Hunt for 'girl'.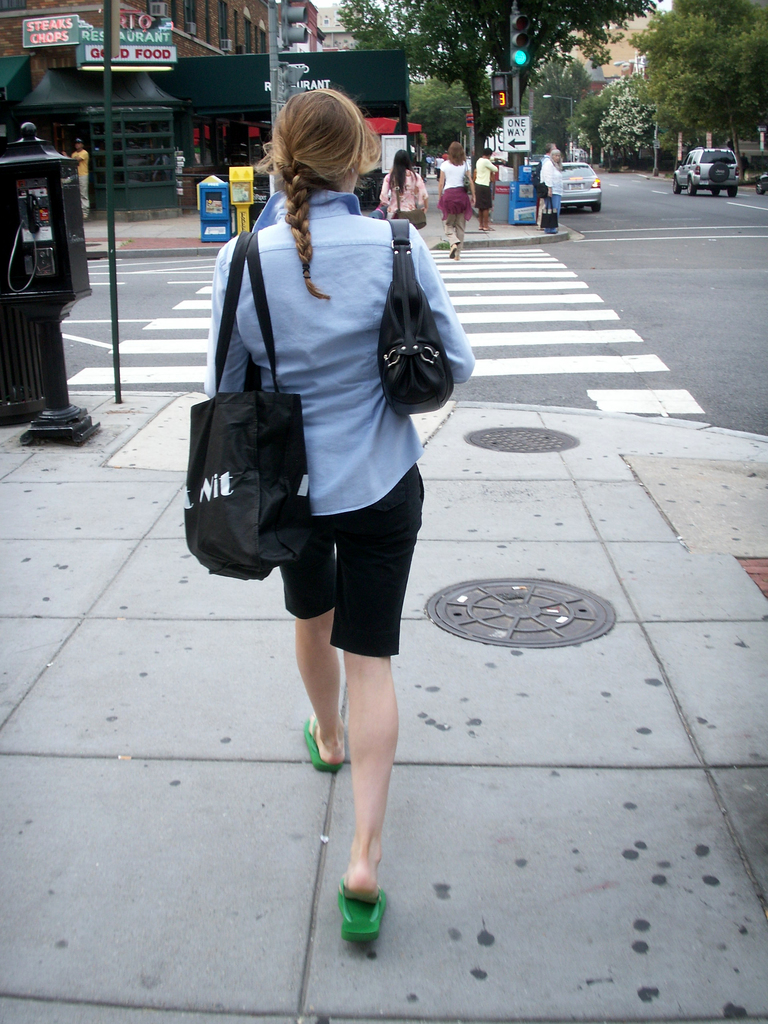
Hunted down at <box>378,154,431,230</box>.
